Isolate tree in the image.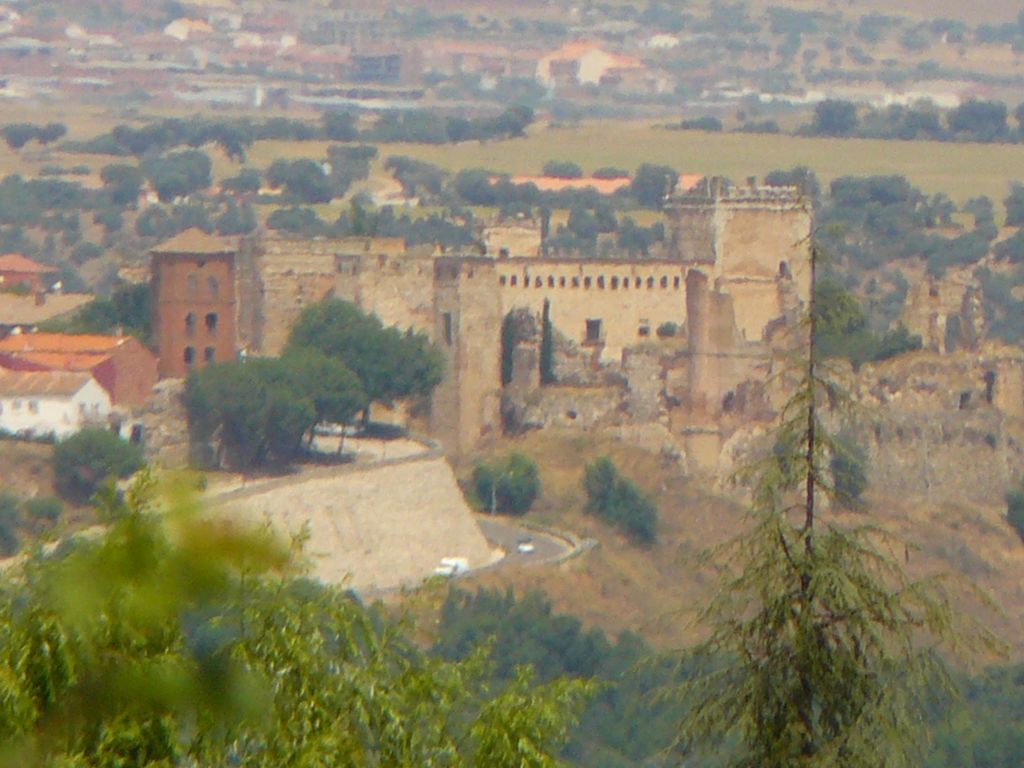
Isolated region: Rect(61, 424, 150, 503).
